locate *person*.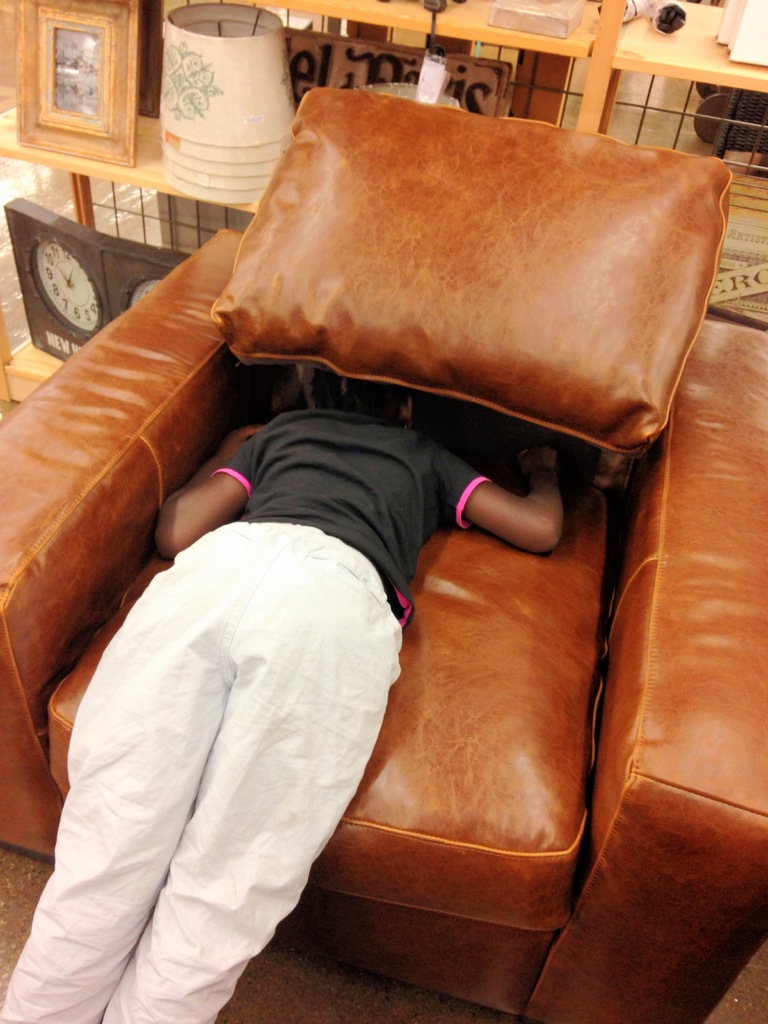
Bounding box: 0,366,564,1023.
